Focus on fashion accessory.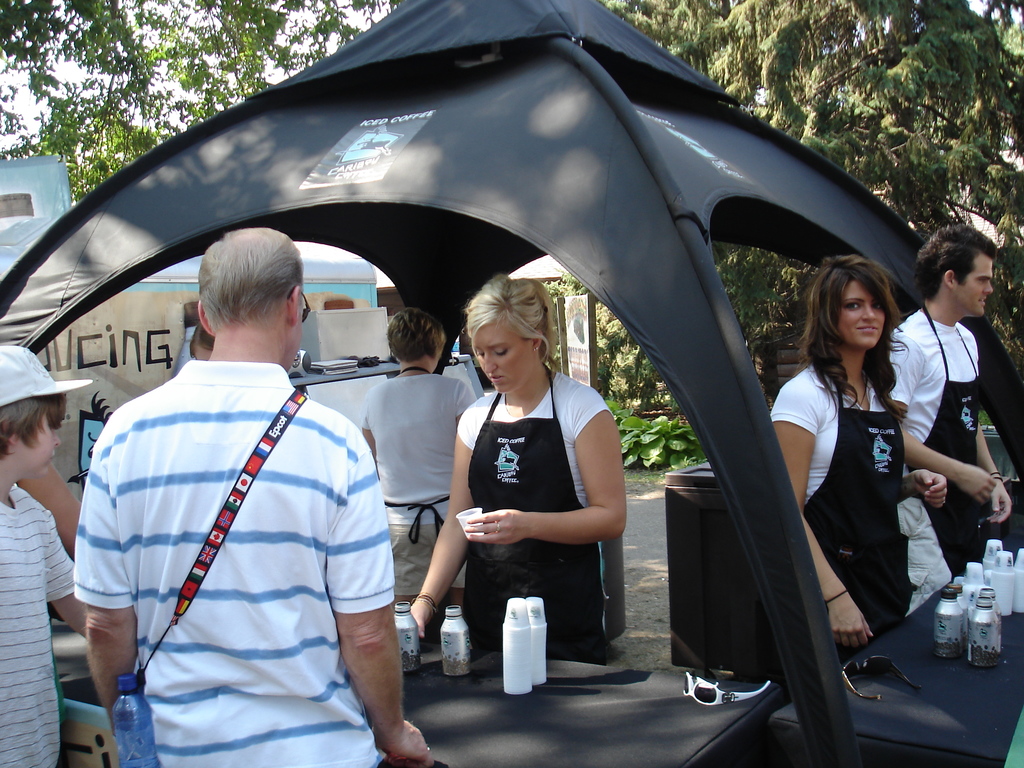
Focused at [841,650,925,699].
